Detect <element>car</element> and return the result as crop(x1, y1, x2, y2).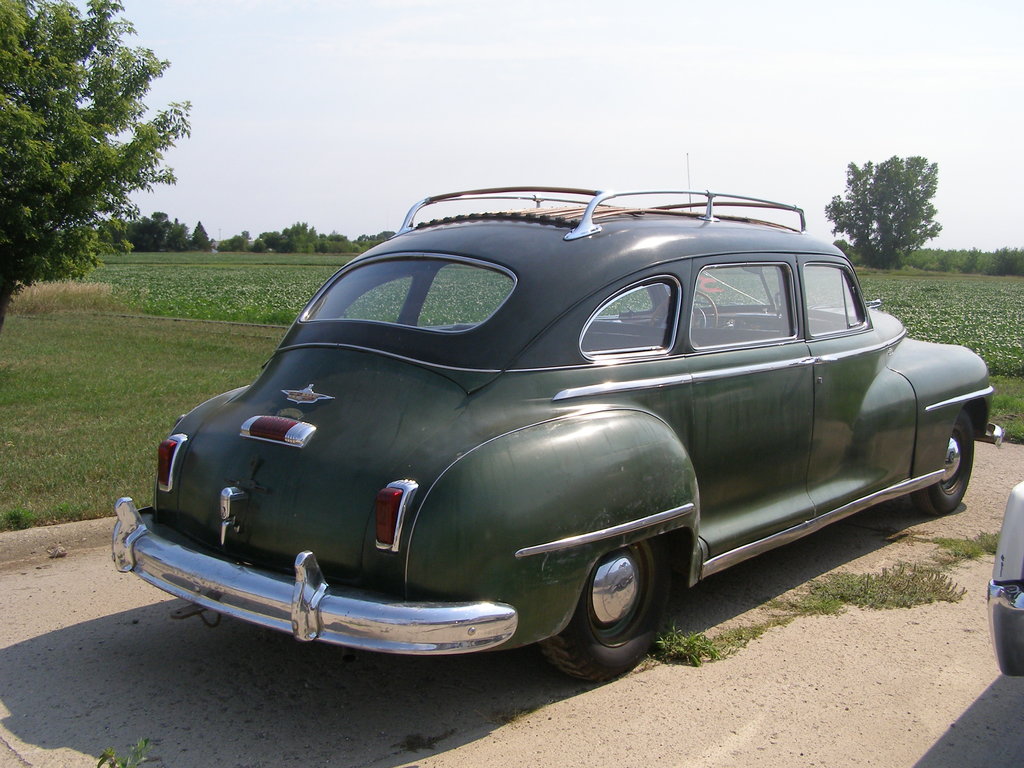
crop(130, 189, 957, 693).
